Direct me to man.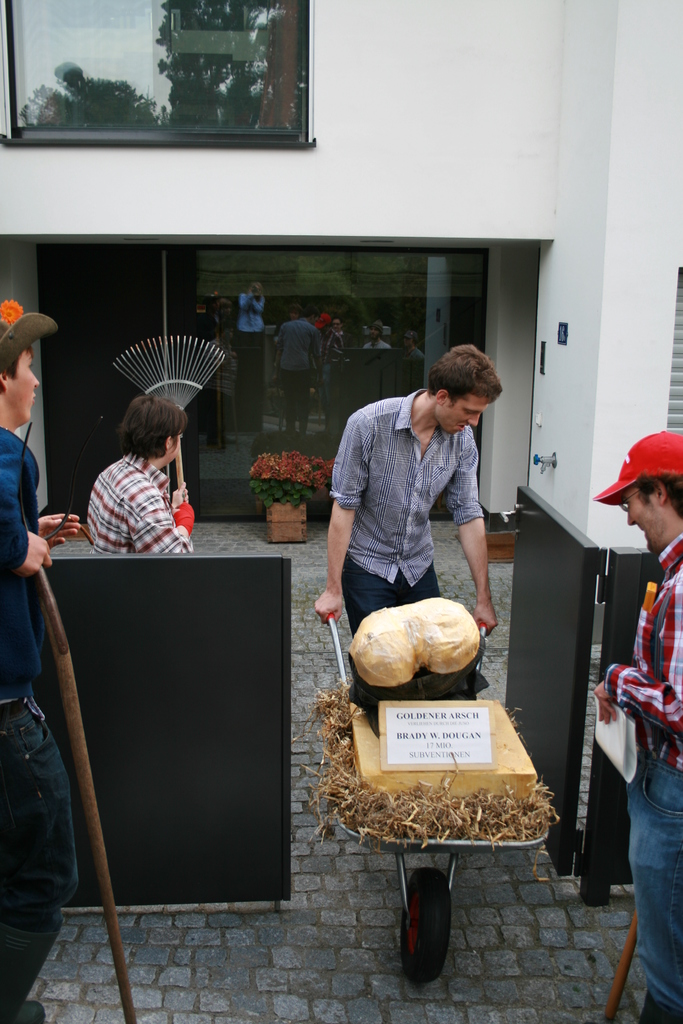
Direction: {"left": 316, "top": 345, "right": 504, "bottom": 648}.
